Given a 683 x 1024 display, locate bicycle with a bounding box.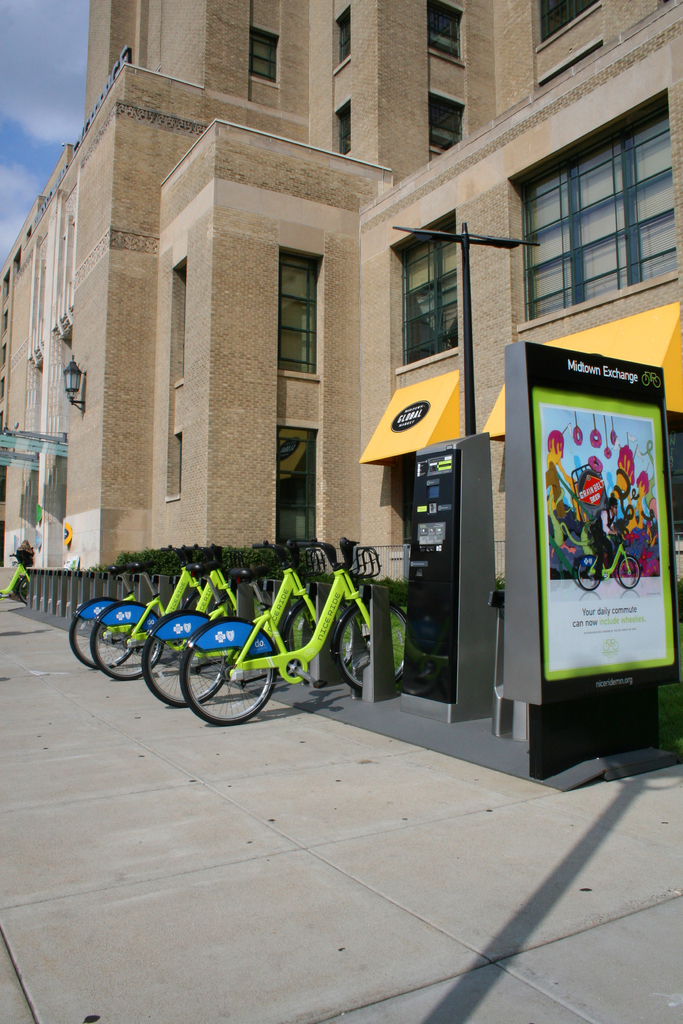
Located: [72, 573, 208, 675].
